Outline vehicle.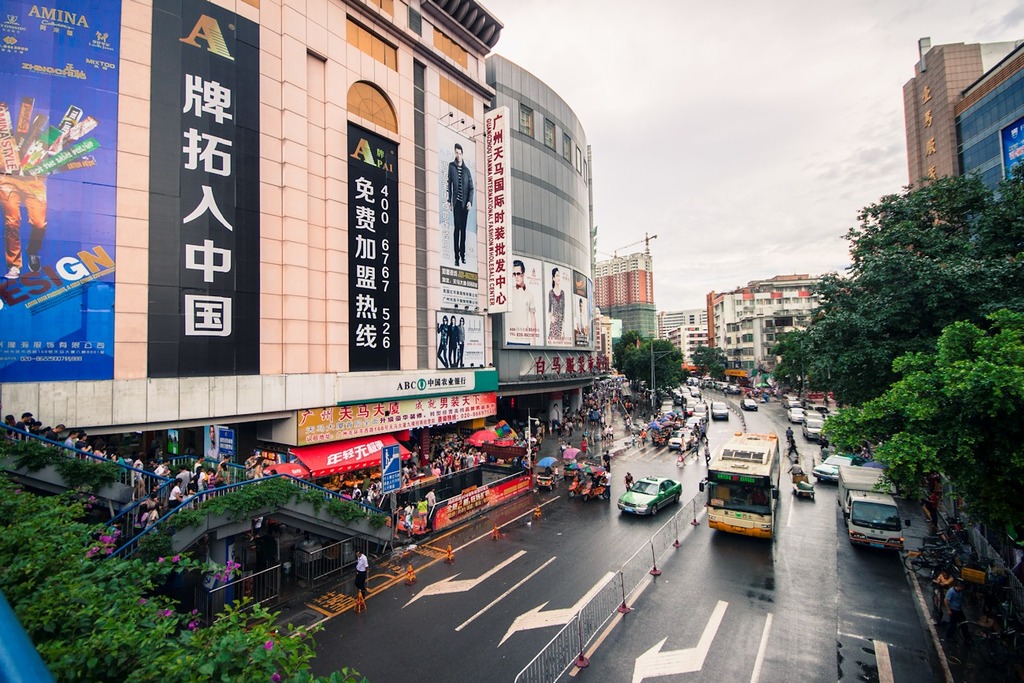
Outline: x1=809, y1=452, x2=858, y2=483.
